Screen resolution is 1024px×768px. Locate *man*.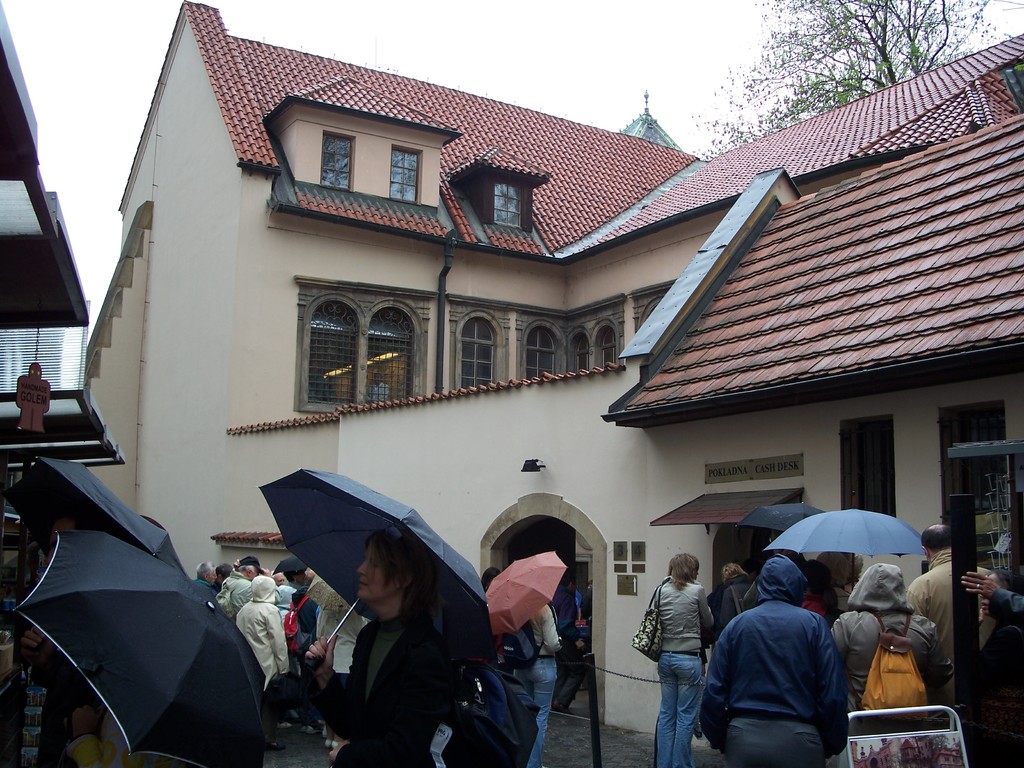
x1=540, y1=579, x2=580, y2=709.
